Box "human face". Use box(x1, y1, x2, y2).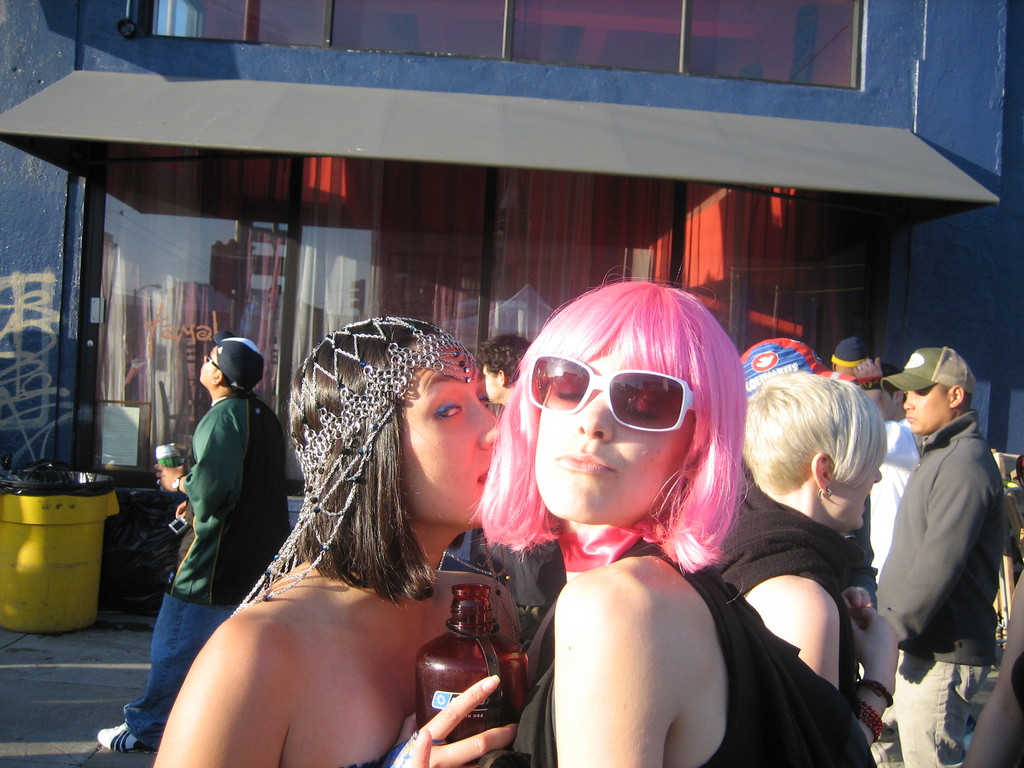
box(898, 378, 953, 438).
